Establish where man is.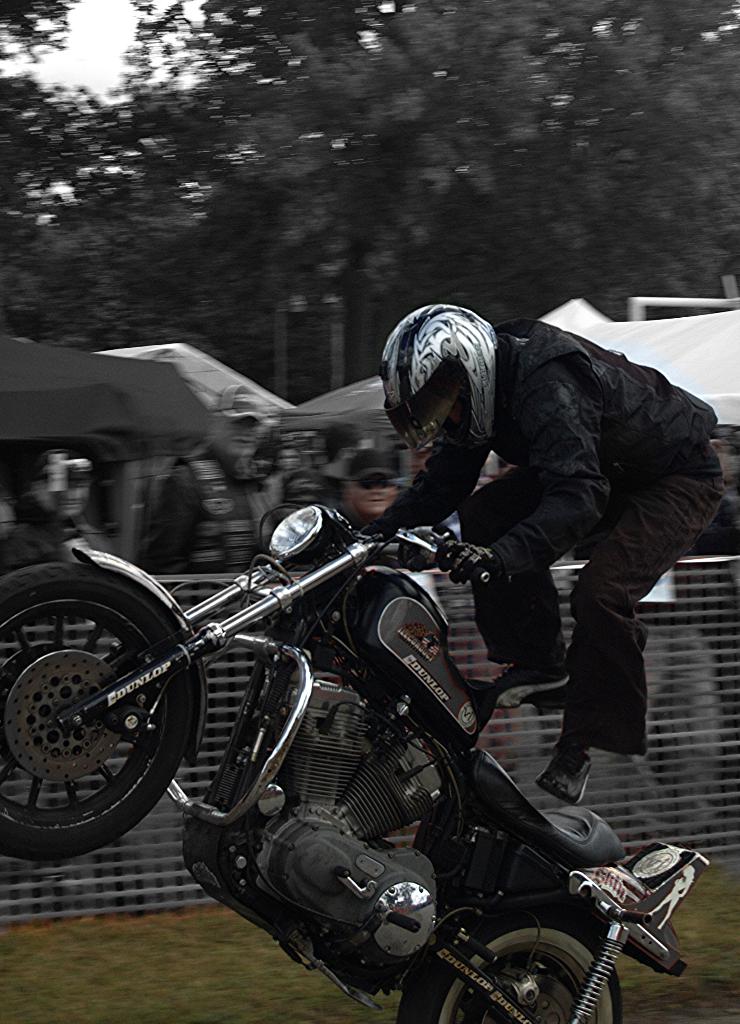
Established at box(349, 295, 732, 809).
